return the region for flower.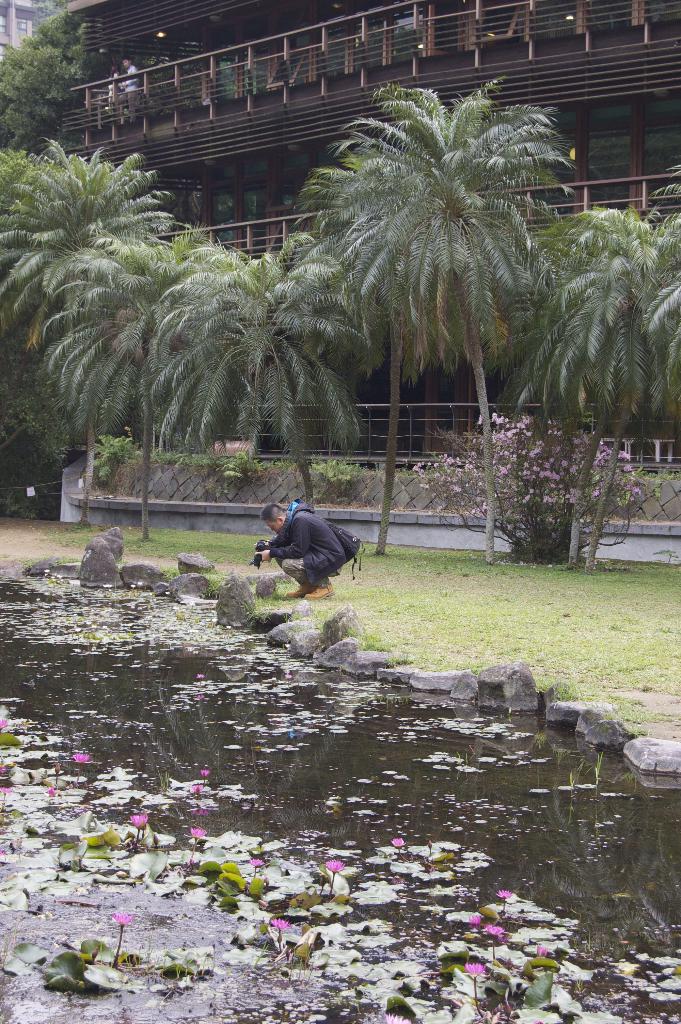
(251, 858, 260, 869).
